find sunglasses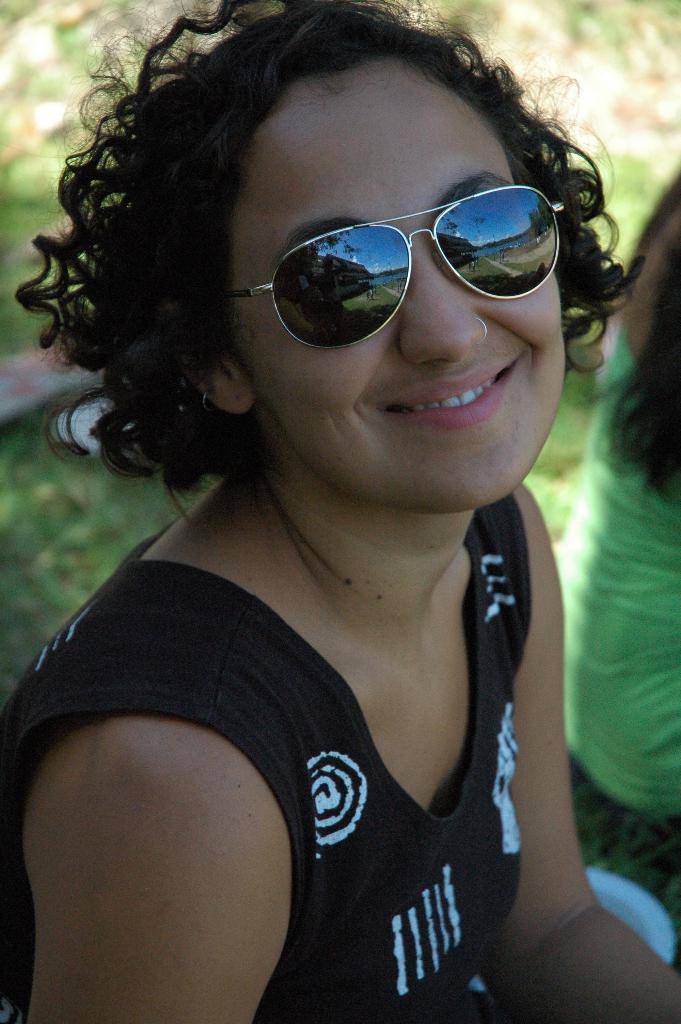
{"x1": 215, "y1": 185, "x2": 564, "y2": 346}
